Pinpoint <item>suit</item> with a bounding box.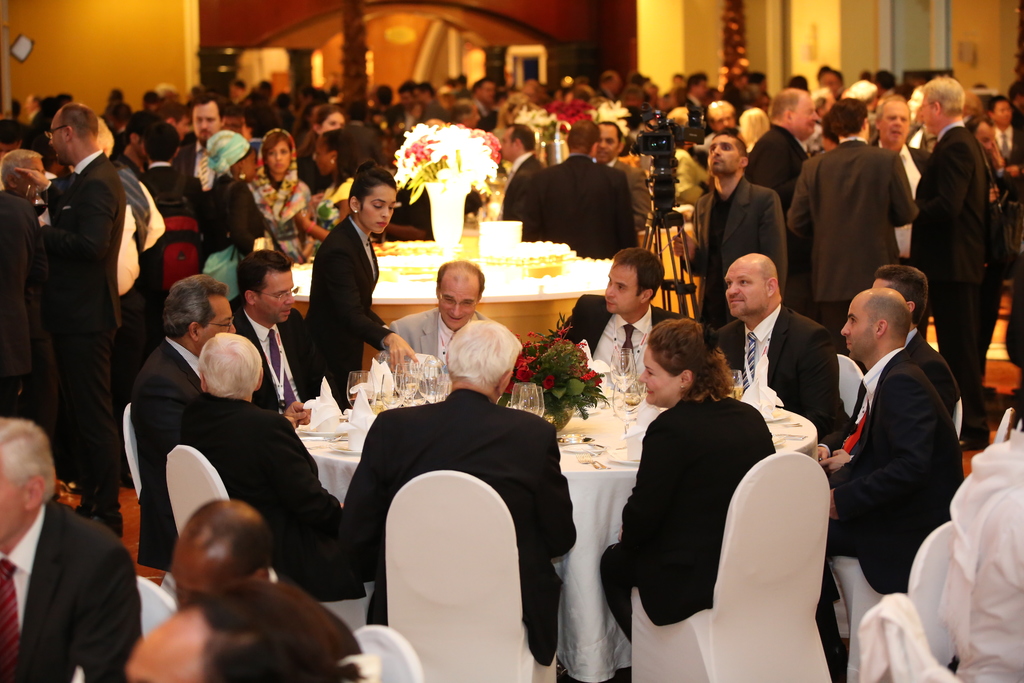
[x1=341, y1=388, x2=580, y2=668].
